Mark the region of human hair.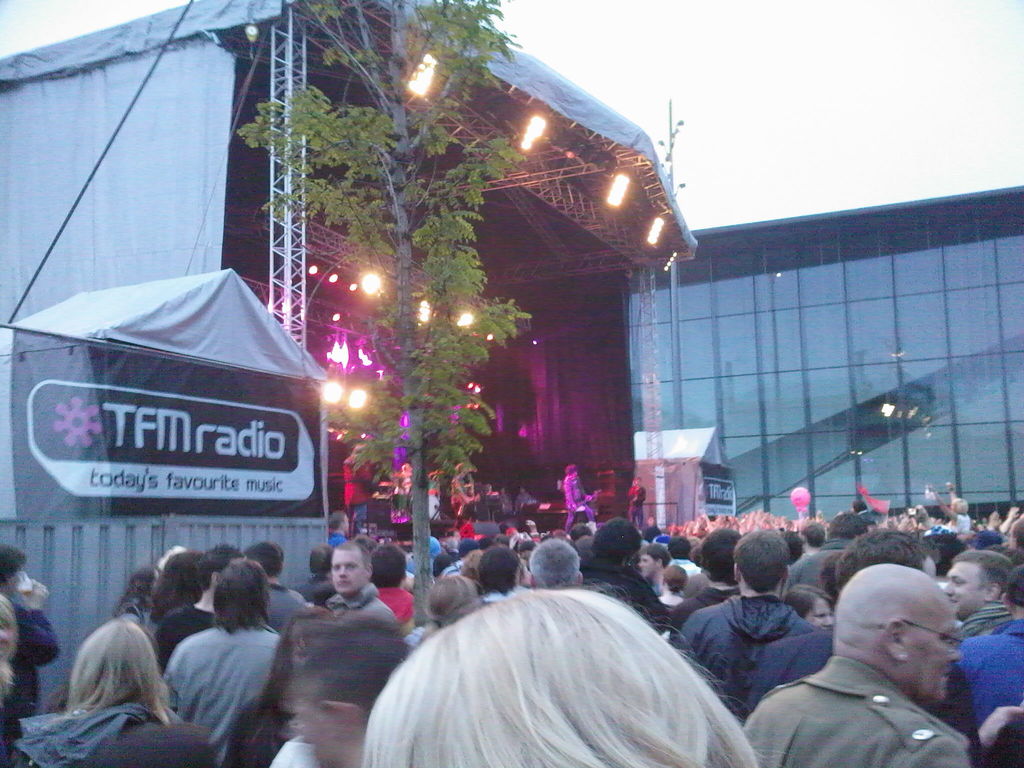
Region: pyautogui.locateOnScreen(63, 617, 194, 728).
